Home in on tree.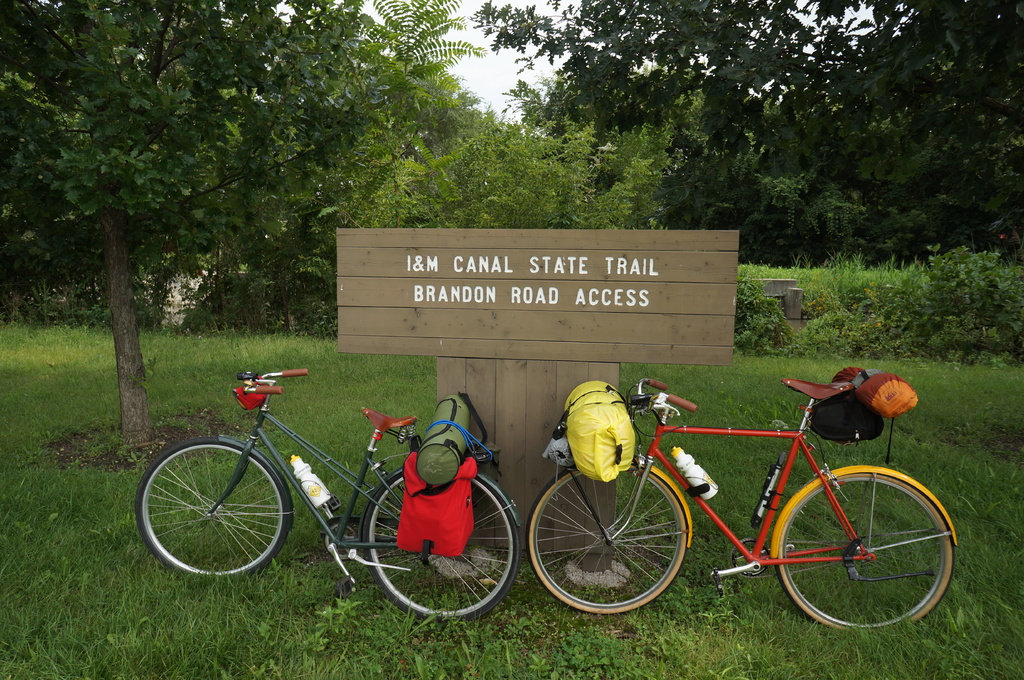
Homed in at region(0, 0, 371, 453).
